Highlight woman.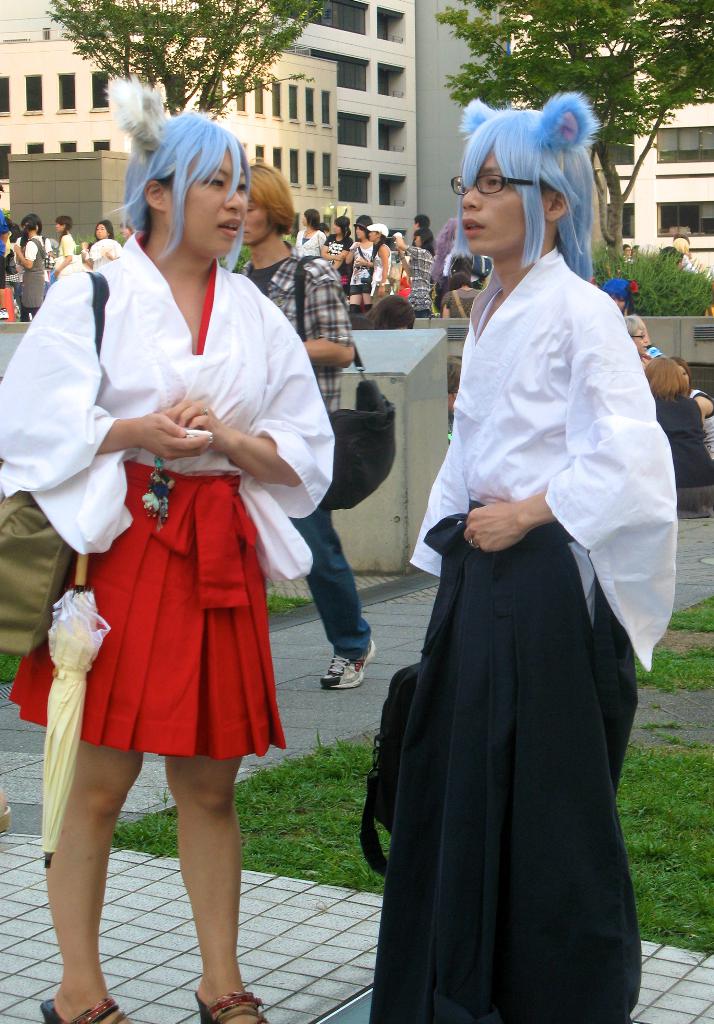
Highlighted region: (302, 207, 323, 256).
